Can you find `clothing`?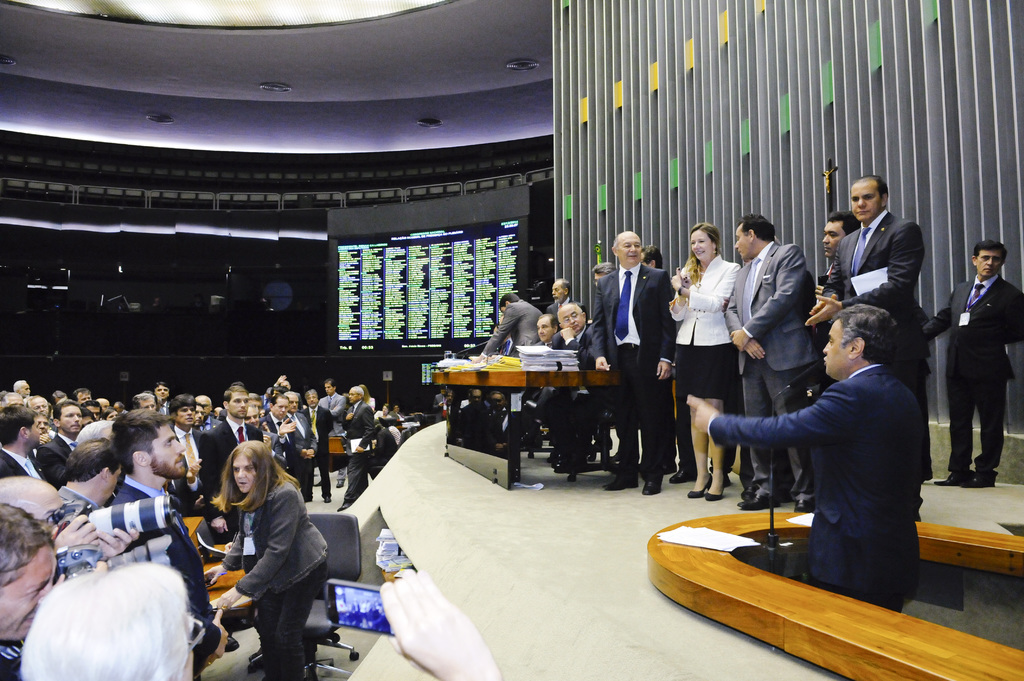
Yes, bounding box: bbox=[259, 564, 319, 673].
